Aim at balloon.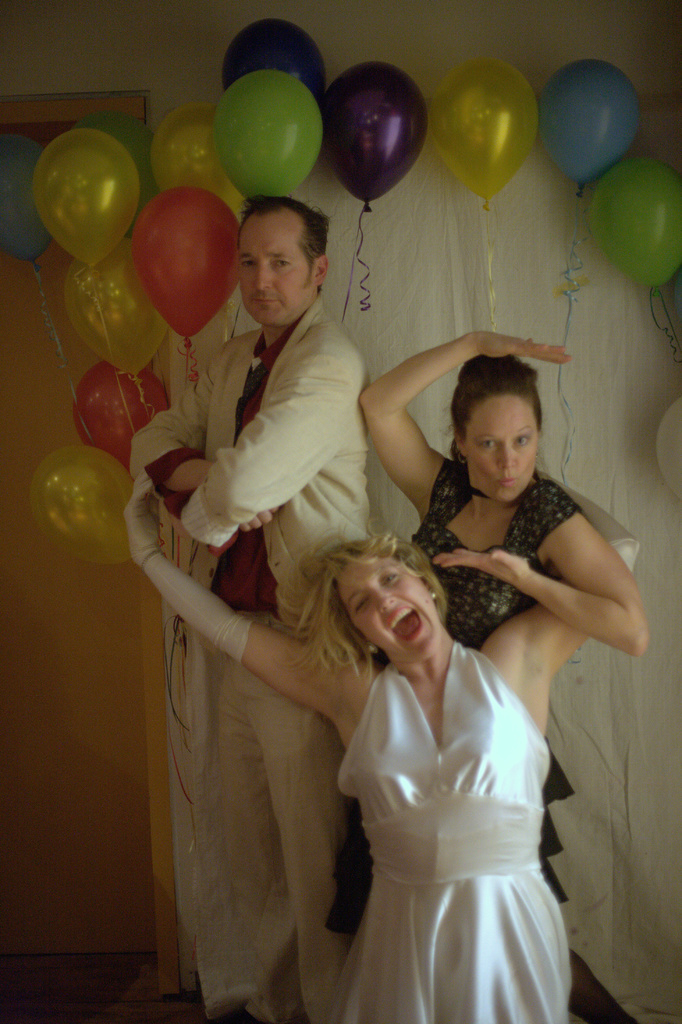
Aimed at Rect(326, 61, 427, 217).
